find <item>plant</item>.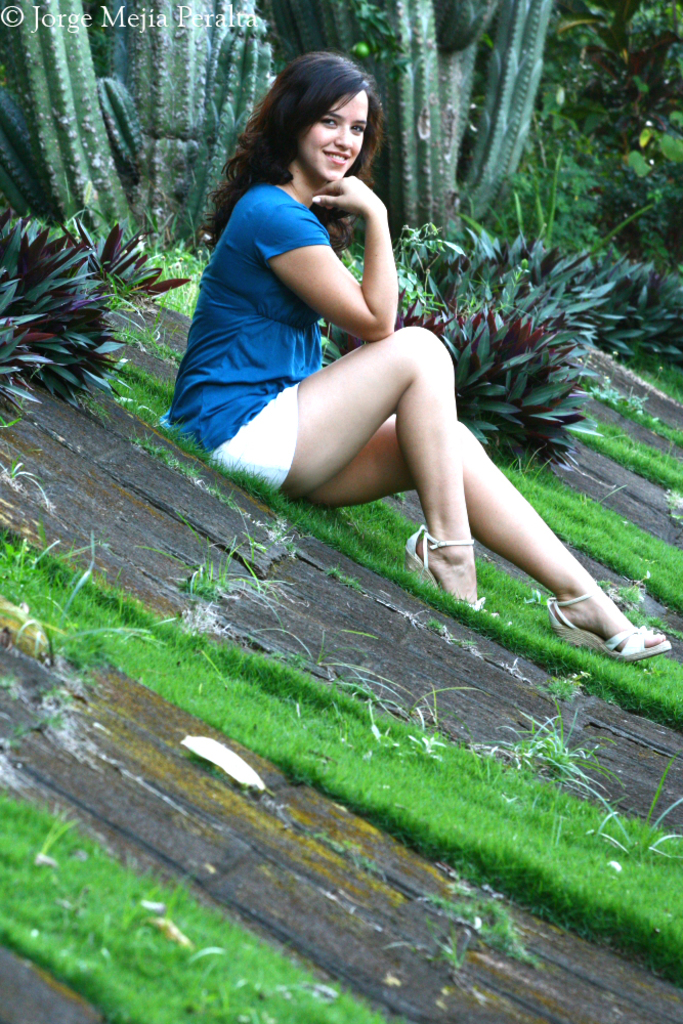
l=0, t=461, r=54, b=505.
